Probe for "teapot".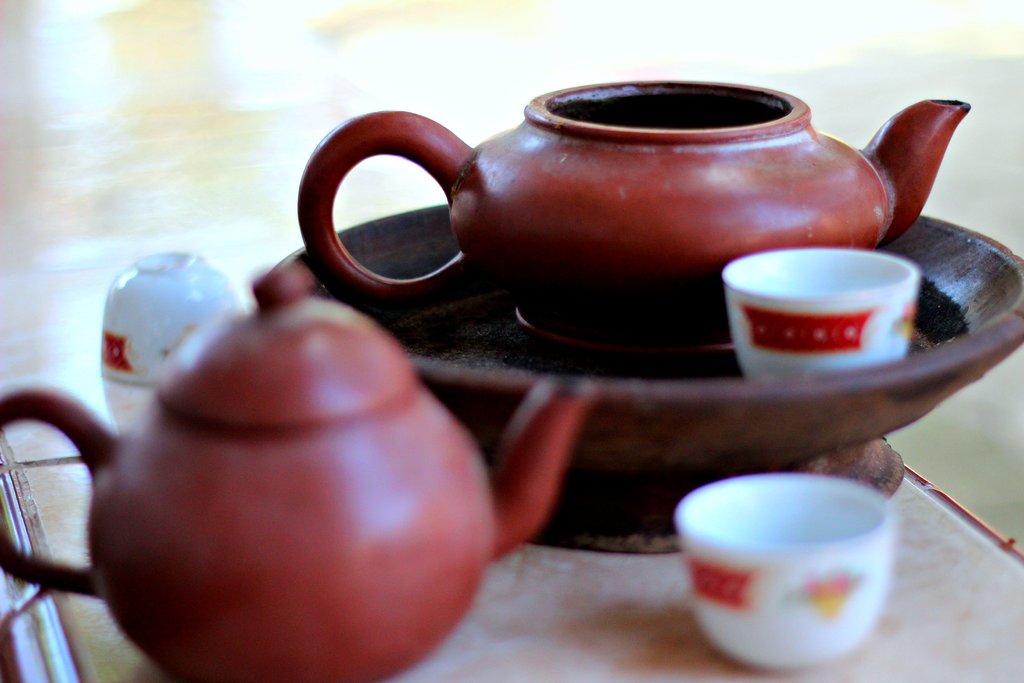
Probe result: x1=0, y1=265, x2=596, y2=682.
